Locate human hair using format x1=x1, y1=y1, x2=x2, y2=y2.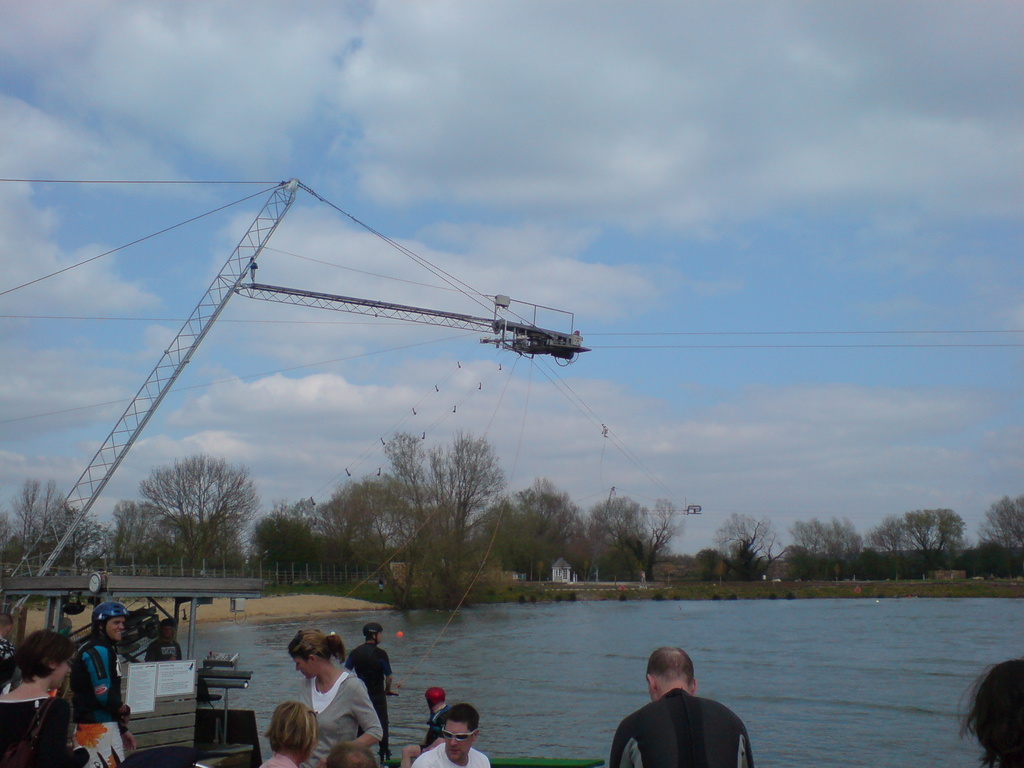
x1=430, y1=698, x2=483, y2=733.
